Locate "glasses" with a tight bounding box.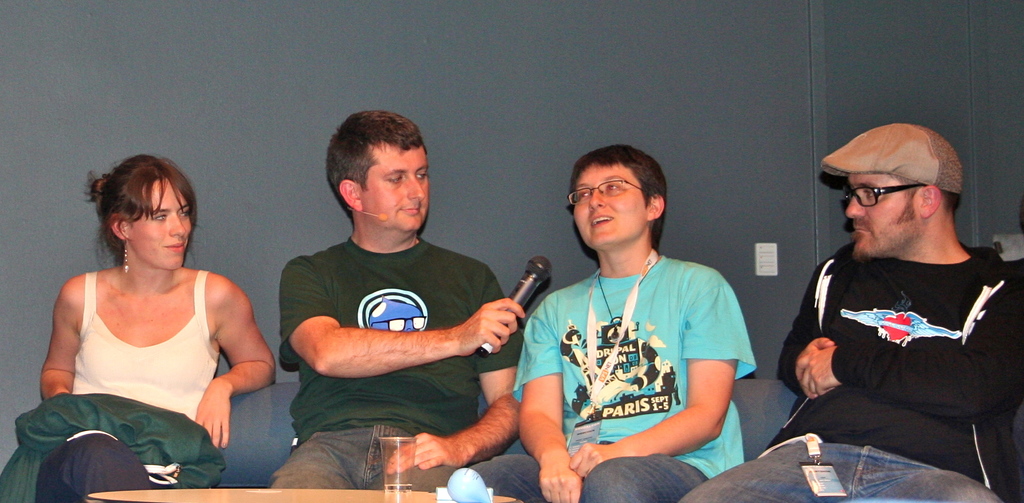
[833,177,956,215].
